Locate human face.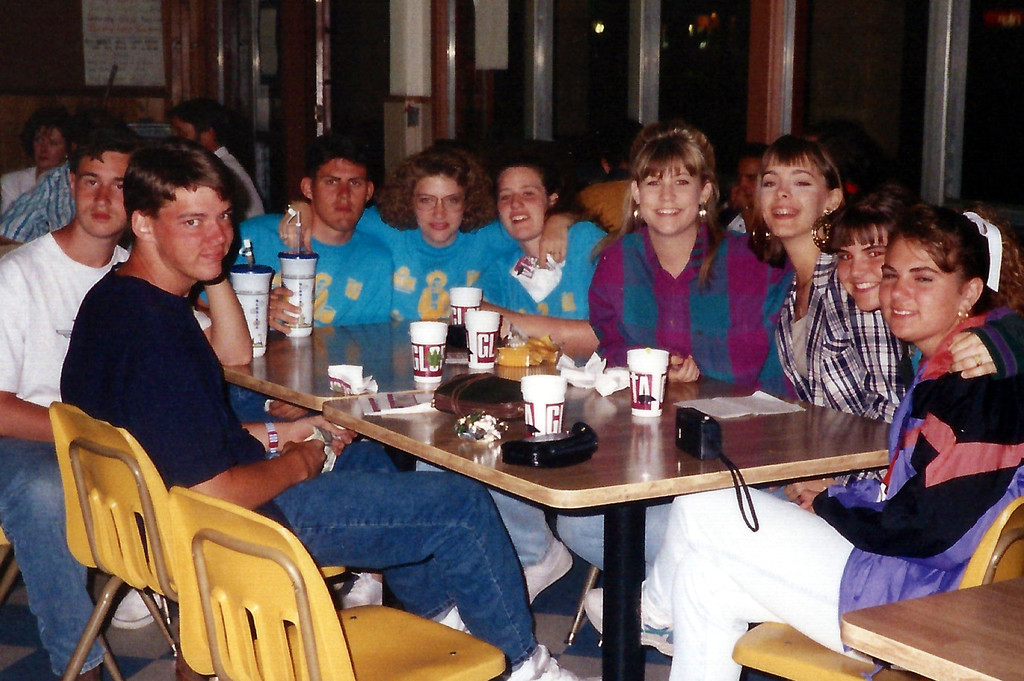
Bounding box: 876:225:963:342.
